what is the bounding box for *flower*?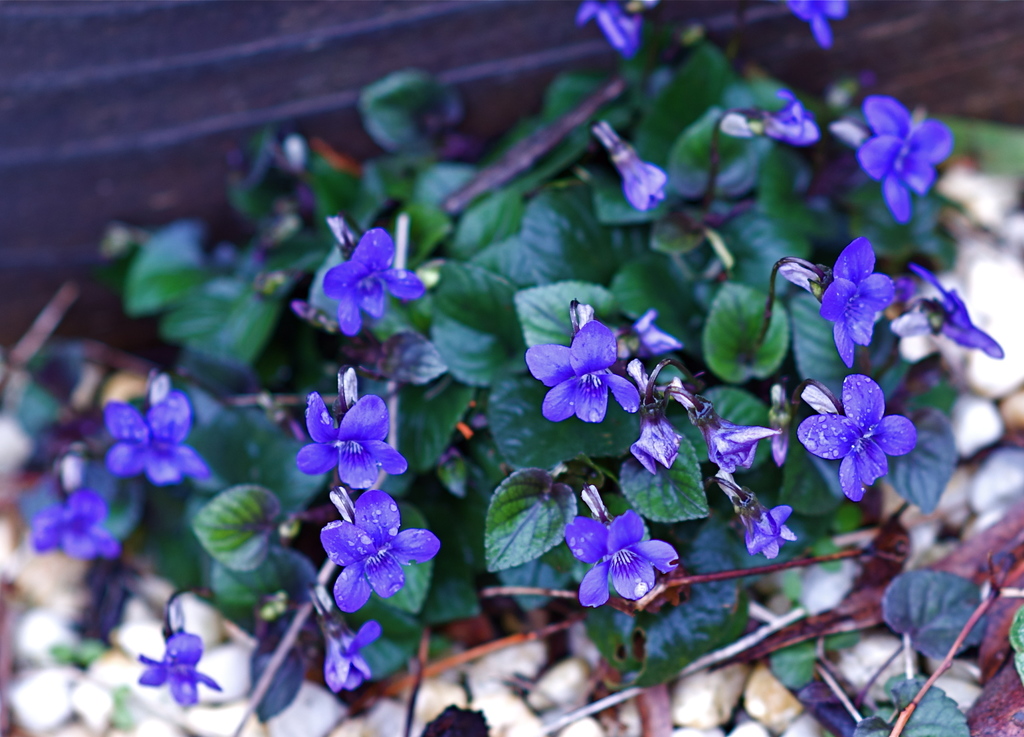
l=724, t=93, r=817, b=144.
